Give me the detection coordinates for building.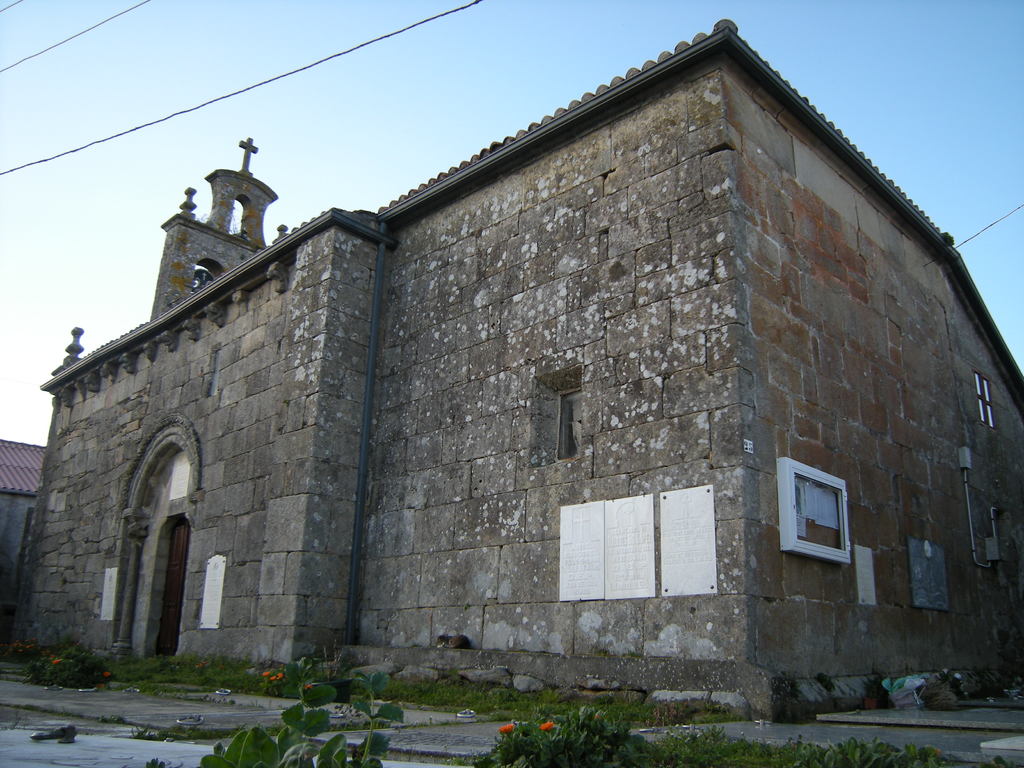
locate(1, 442, 49, 602).
